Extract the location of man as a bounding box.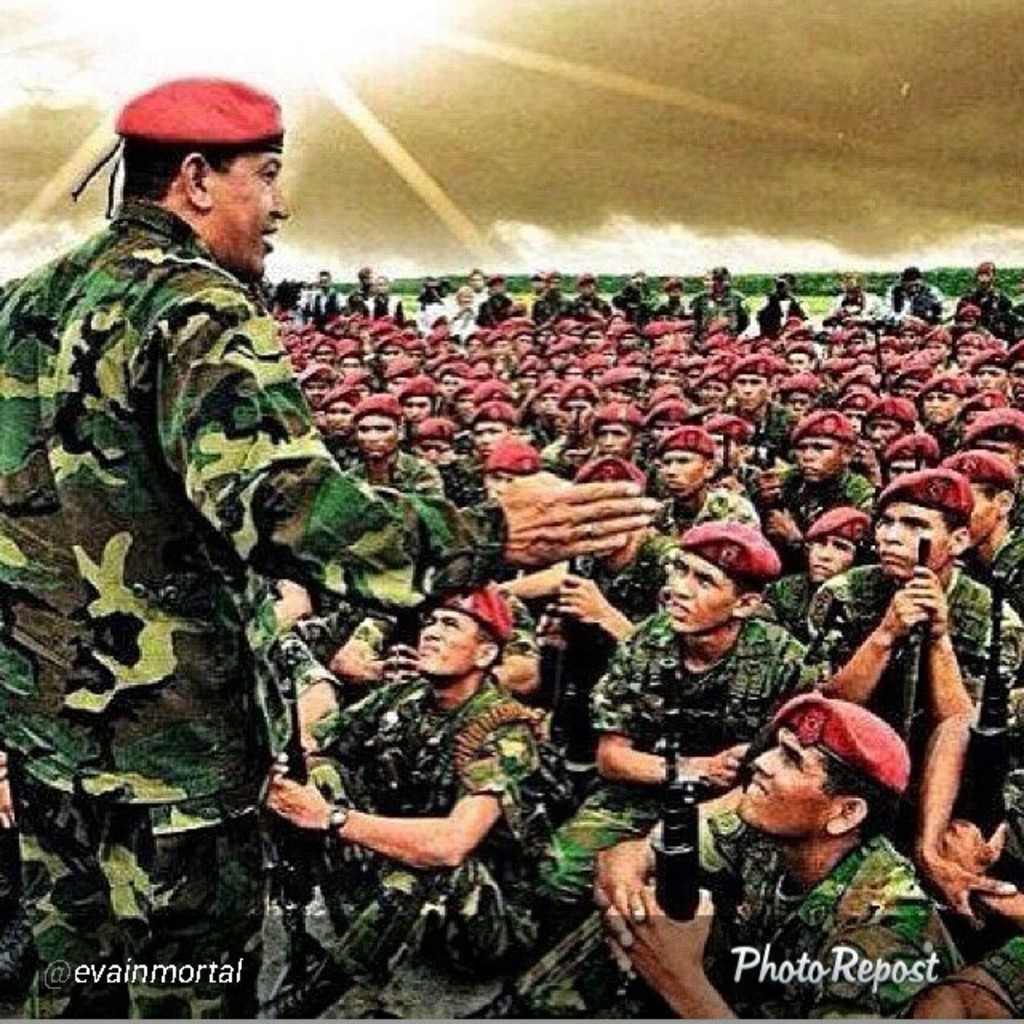
bbox=(0, 72, 669, 1013).
